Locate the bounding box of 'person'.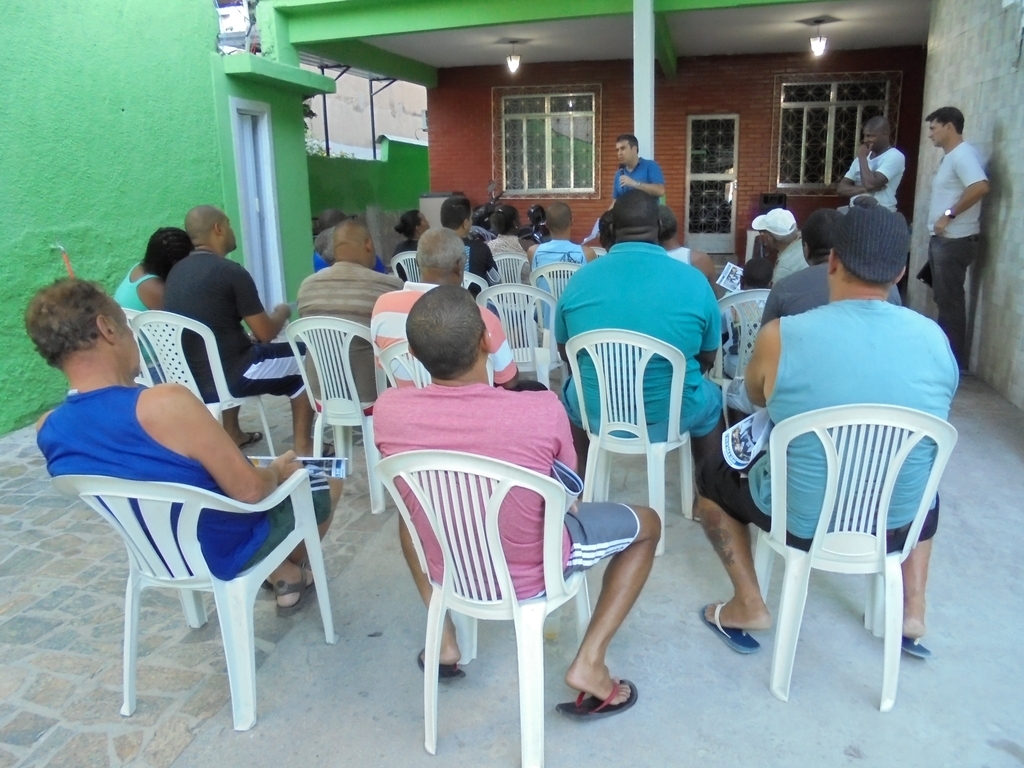
Bounding box: (554,197,724,521).
